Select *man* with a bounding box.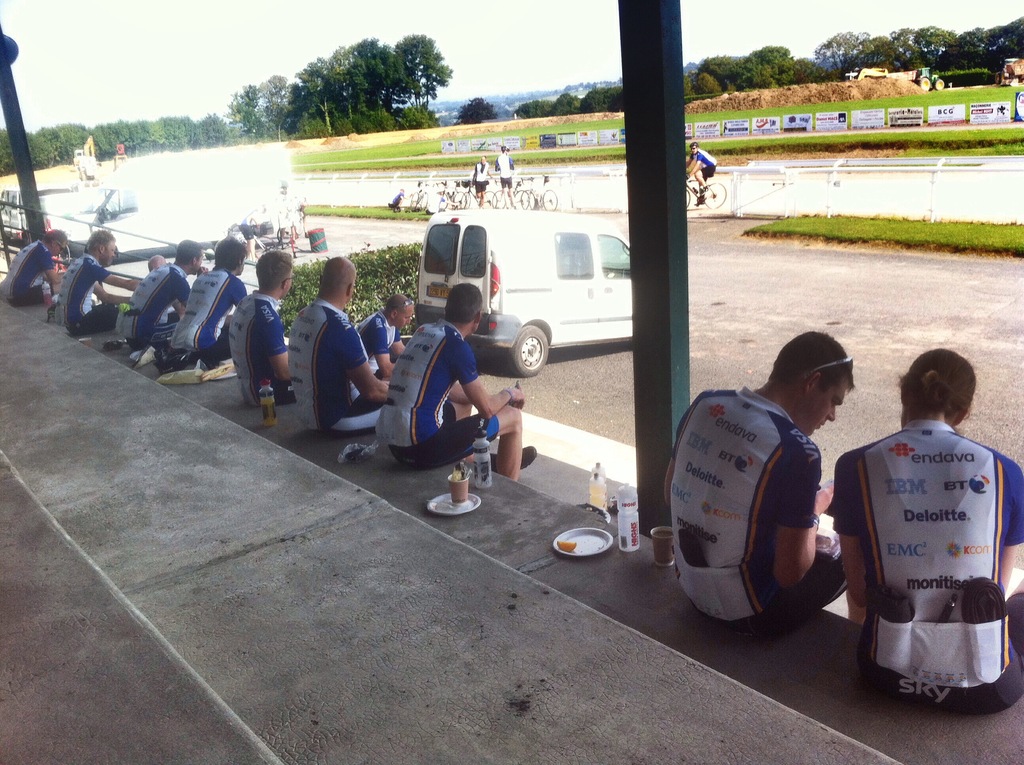
x1=495 y1=139 x2=516 y2=203.
